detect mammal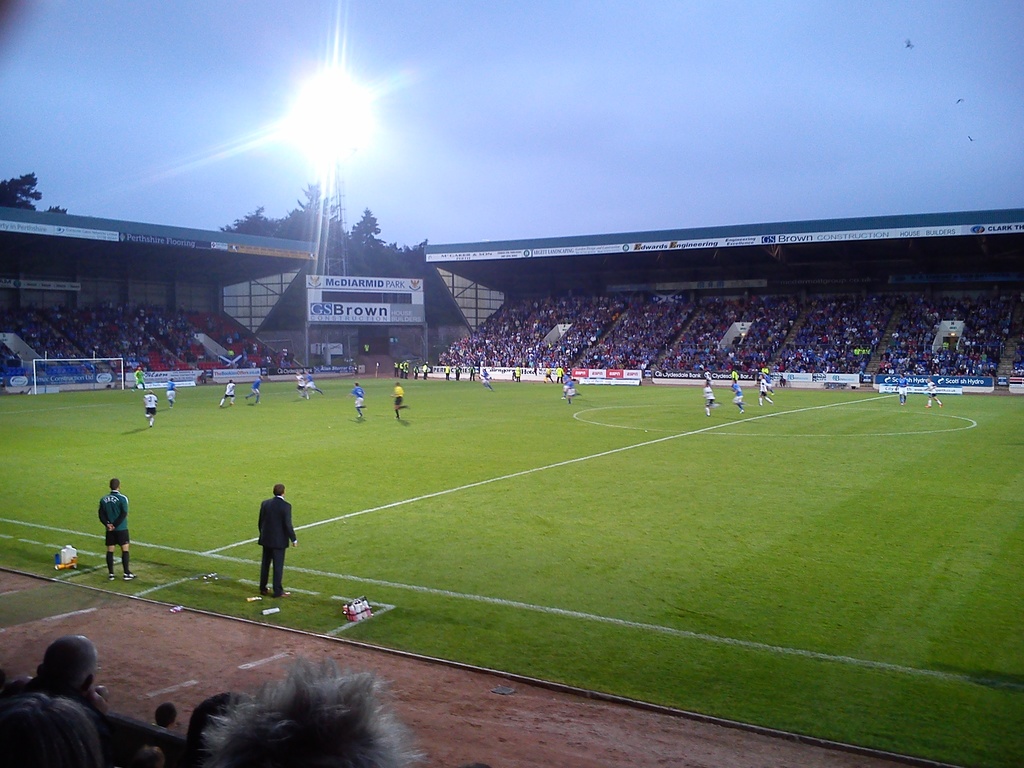
region(304, 368, 323, 400)
